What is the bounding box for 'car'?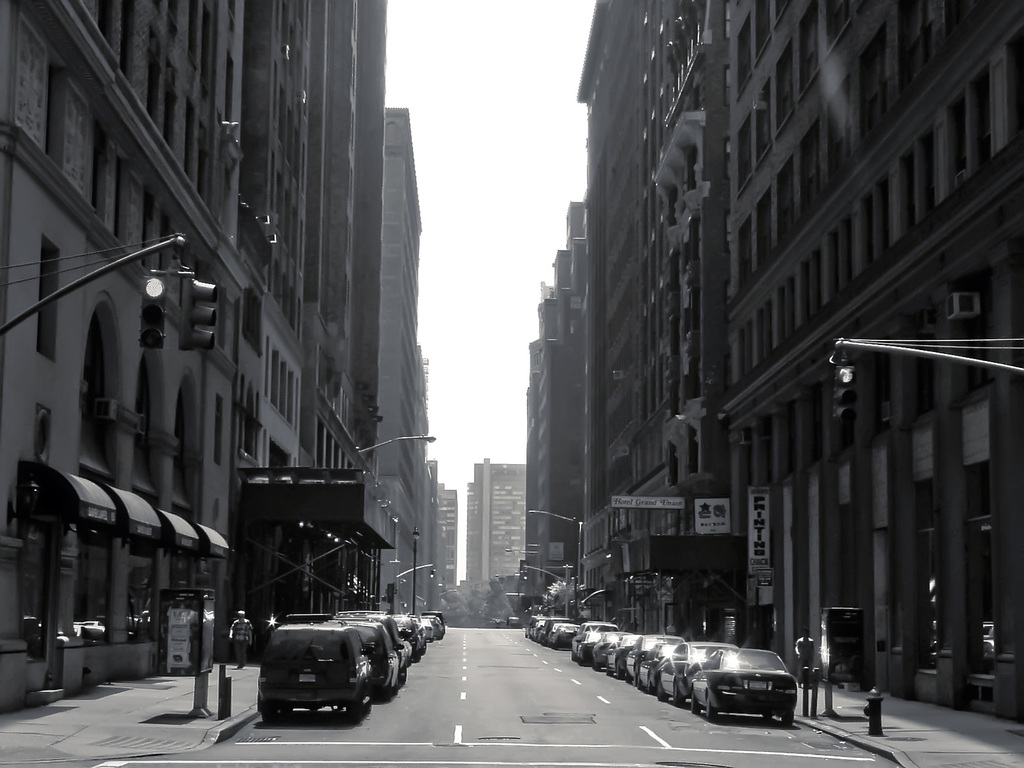
region(258, 623, 384, 728).
